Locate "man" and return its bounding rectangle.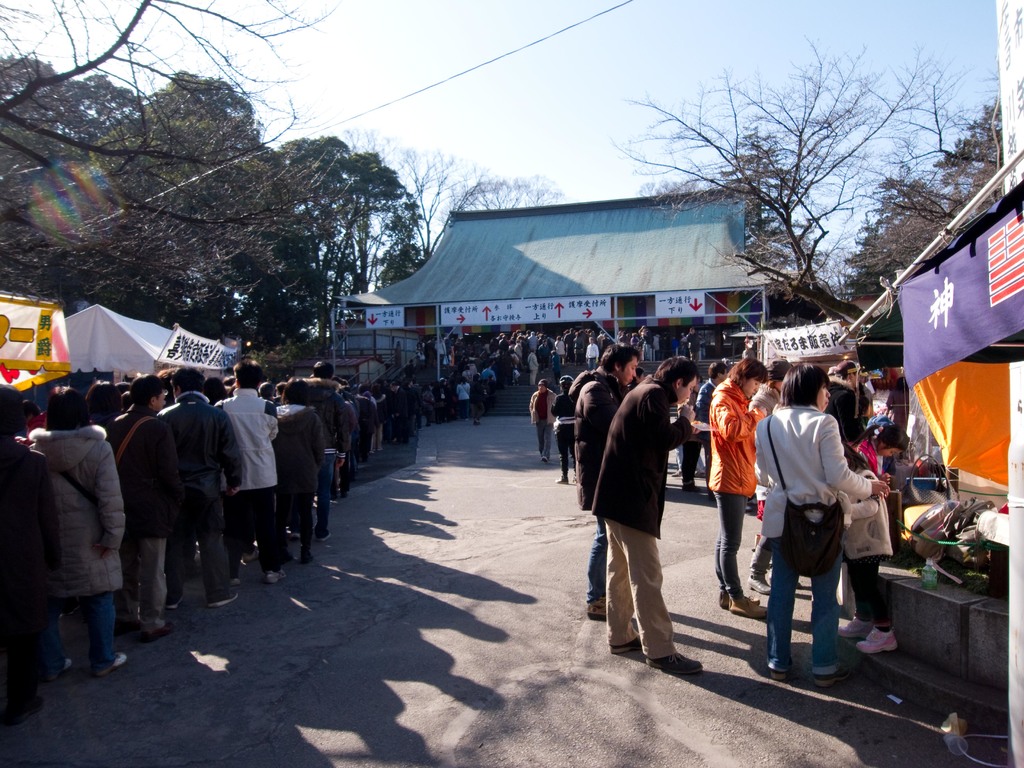
104,373,193,645.
